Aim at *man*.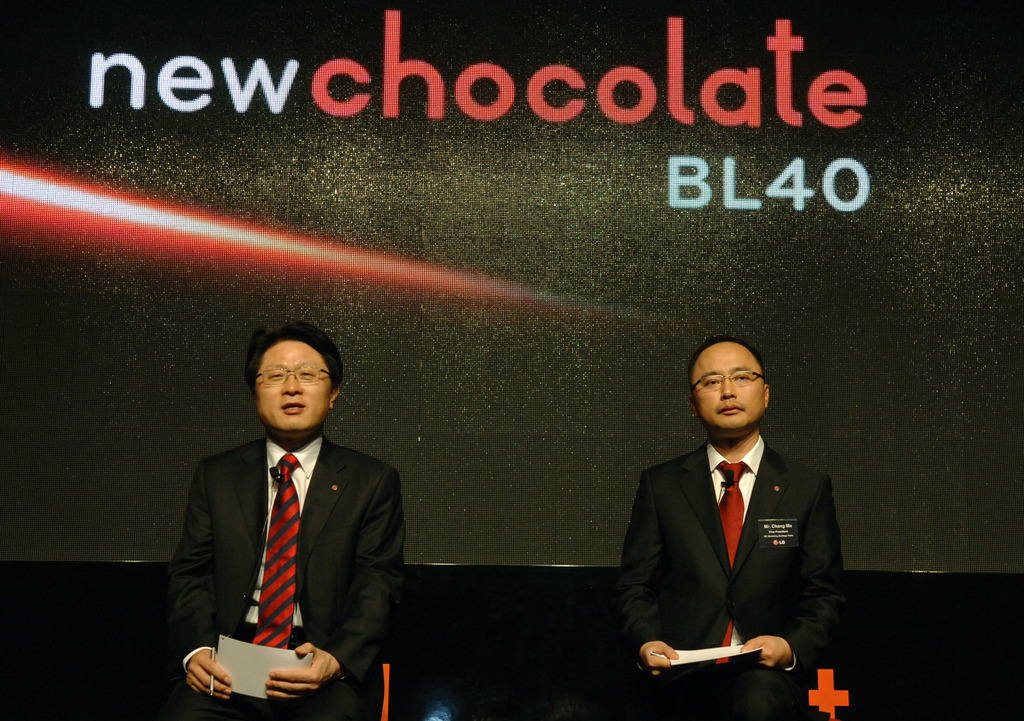
Aimed at box=[164, 320, 415, 720].
